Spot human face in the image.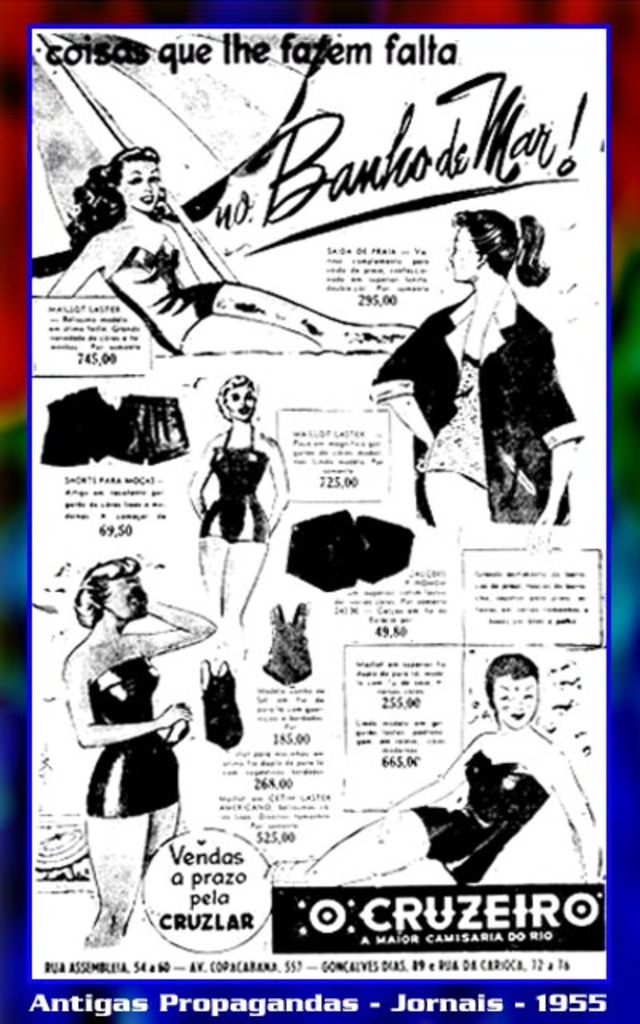
human face found at x1=123, y1=160, x2=157, y2=210.
